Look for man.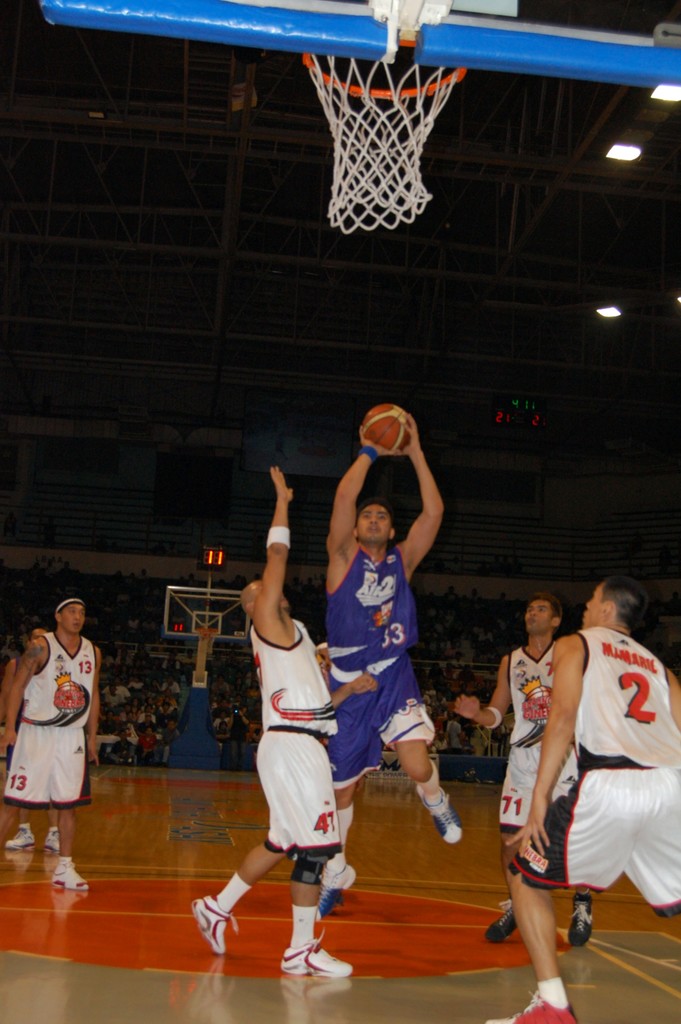
Found: [184, 463, 379, 979].
